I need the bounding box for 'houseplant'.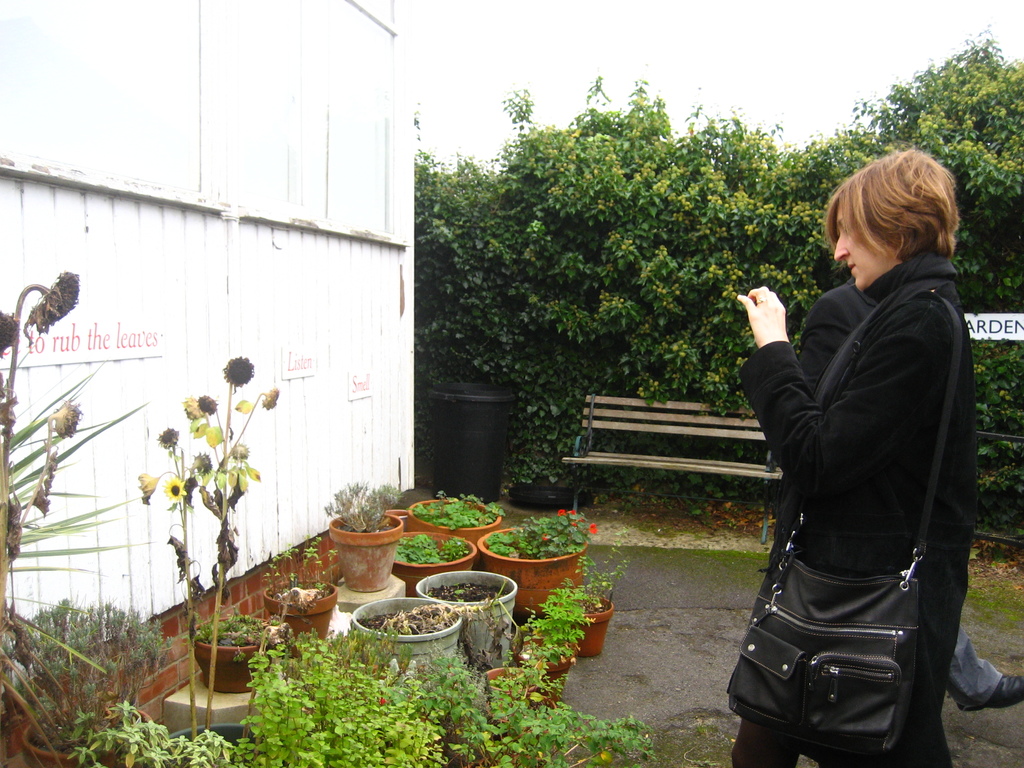
Here it is: bbox=(264, 528, 333, 648).
